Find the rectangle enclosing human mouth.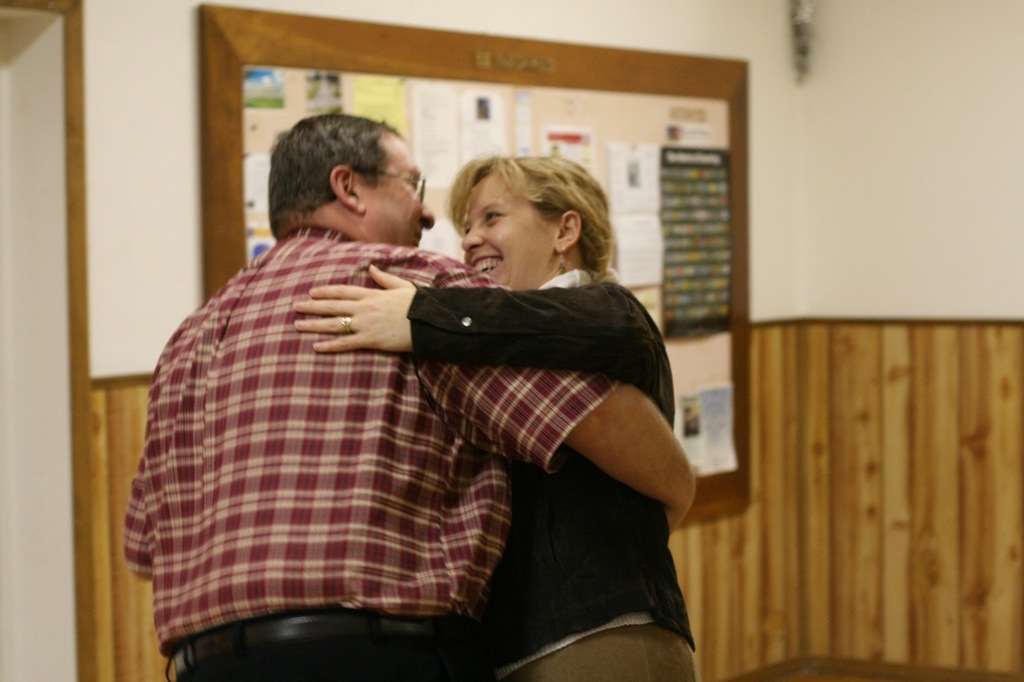
detection(414, 231, 423, 240).
